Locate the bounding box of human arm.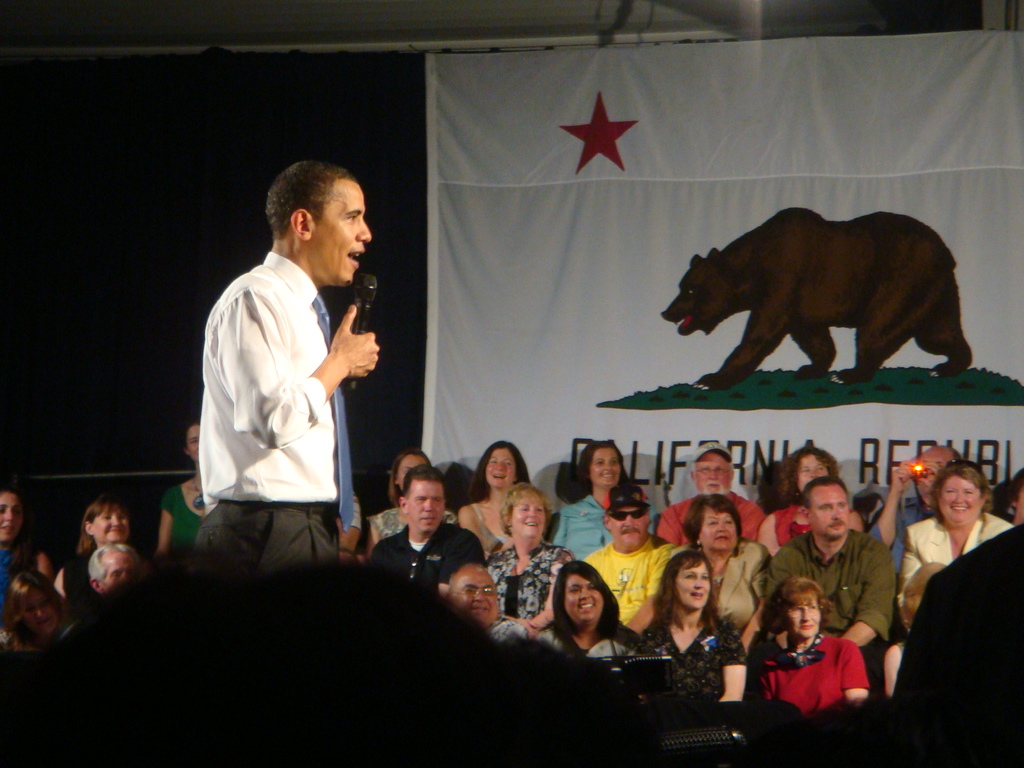
Bounding box: (865, 461, 922, 550).
